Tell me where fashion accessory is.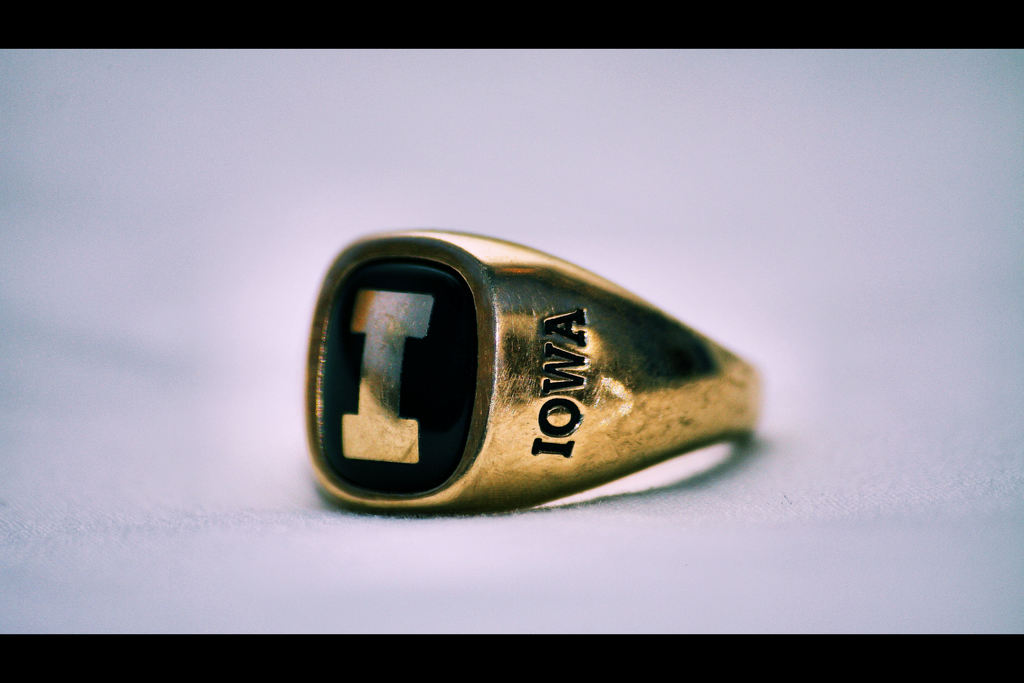
fashion accessory is at l=300, t=229, r=767, b=516.
